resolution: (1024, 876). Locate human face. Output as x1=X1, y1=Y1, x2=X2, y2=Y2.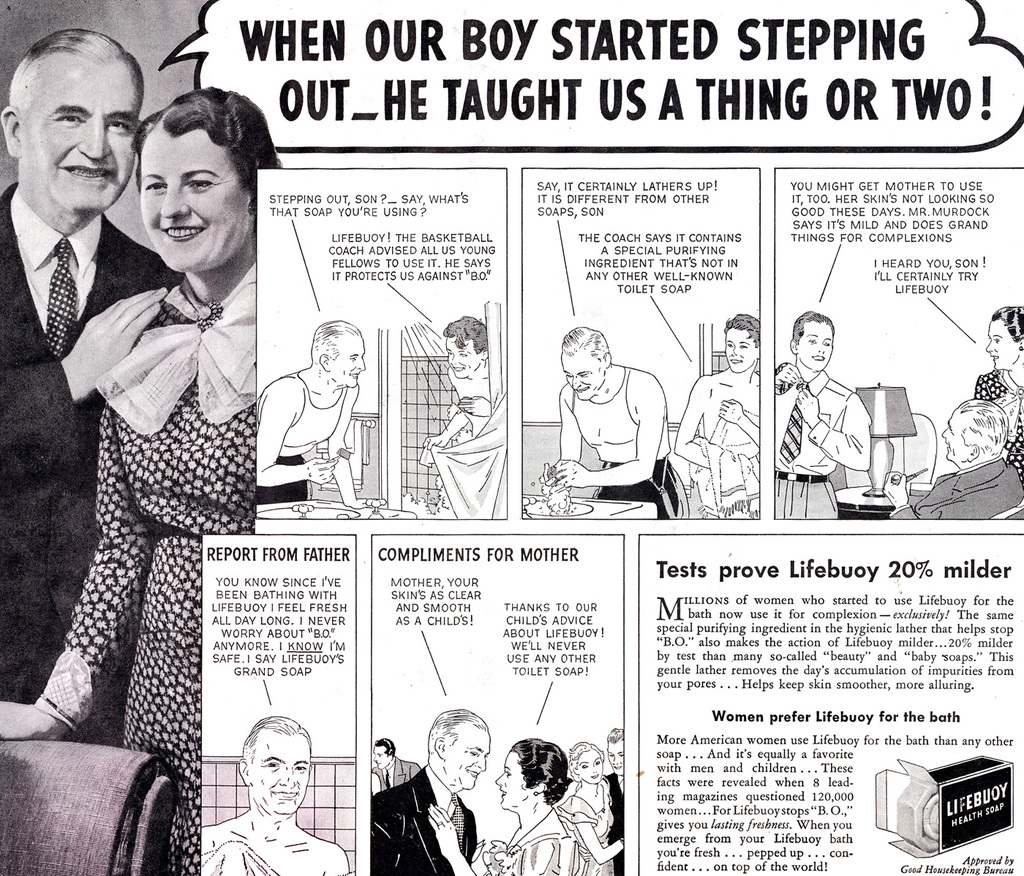
x1=579, y1=749, x2=598, y2=779.
